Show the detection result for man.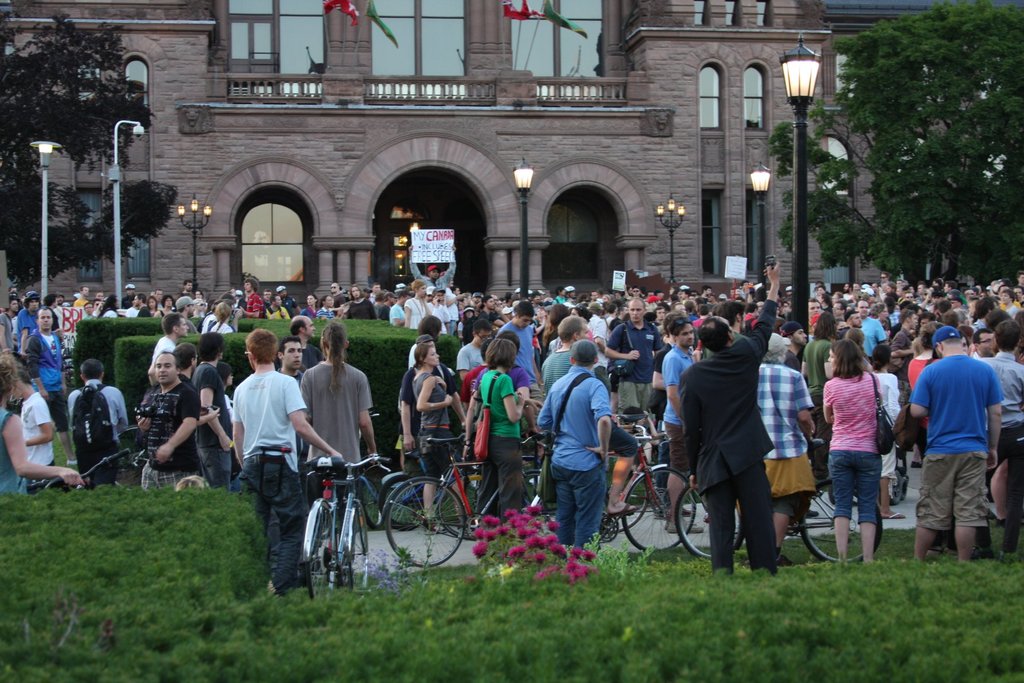
<box>239,279,266,318</box>.
